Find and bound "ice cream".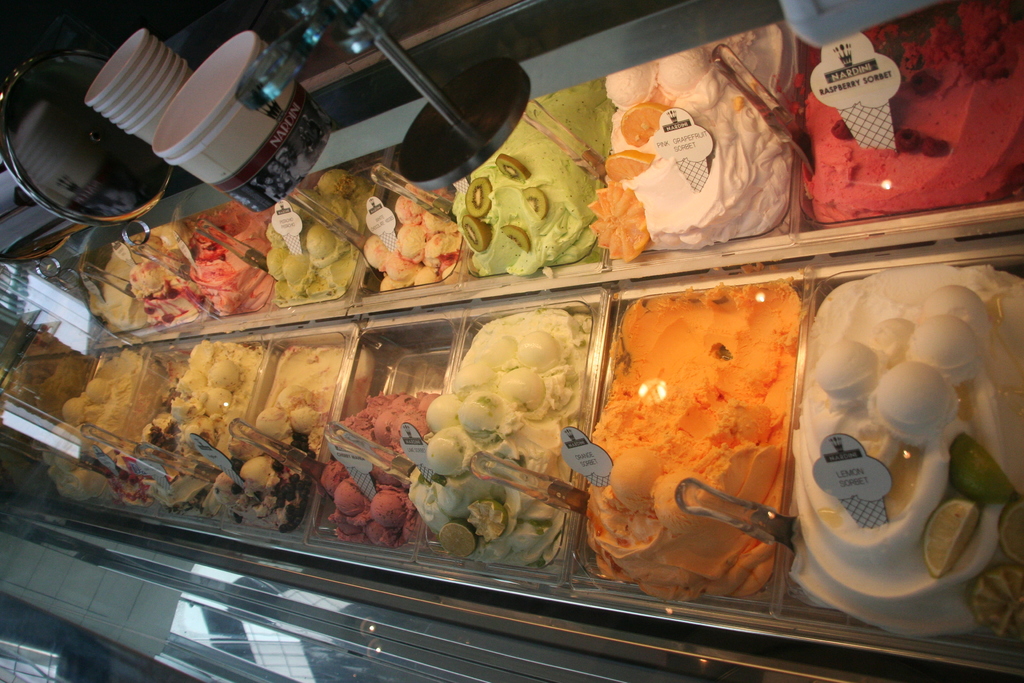
Bound: Rect(266, 163, 362, 310).
